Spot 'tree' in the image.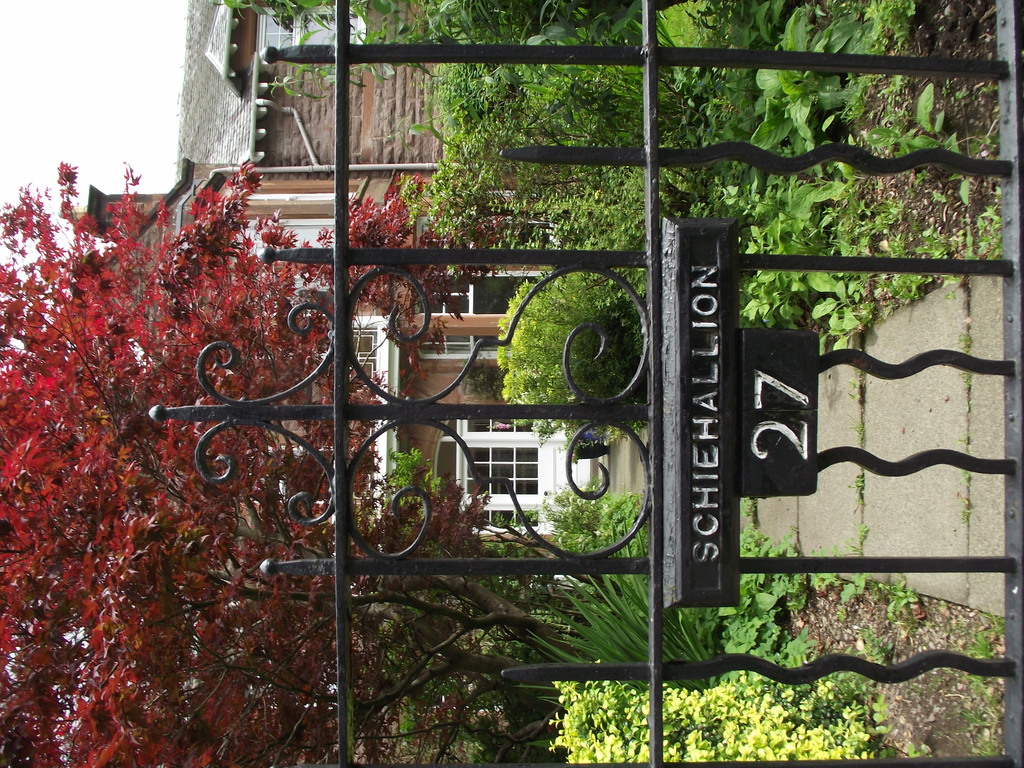
'tree' found at [x1=506, y1=497, x2=890, y2=767].
